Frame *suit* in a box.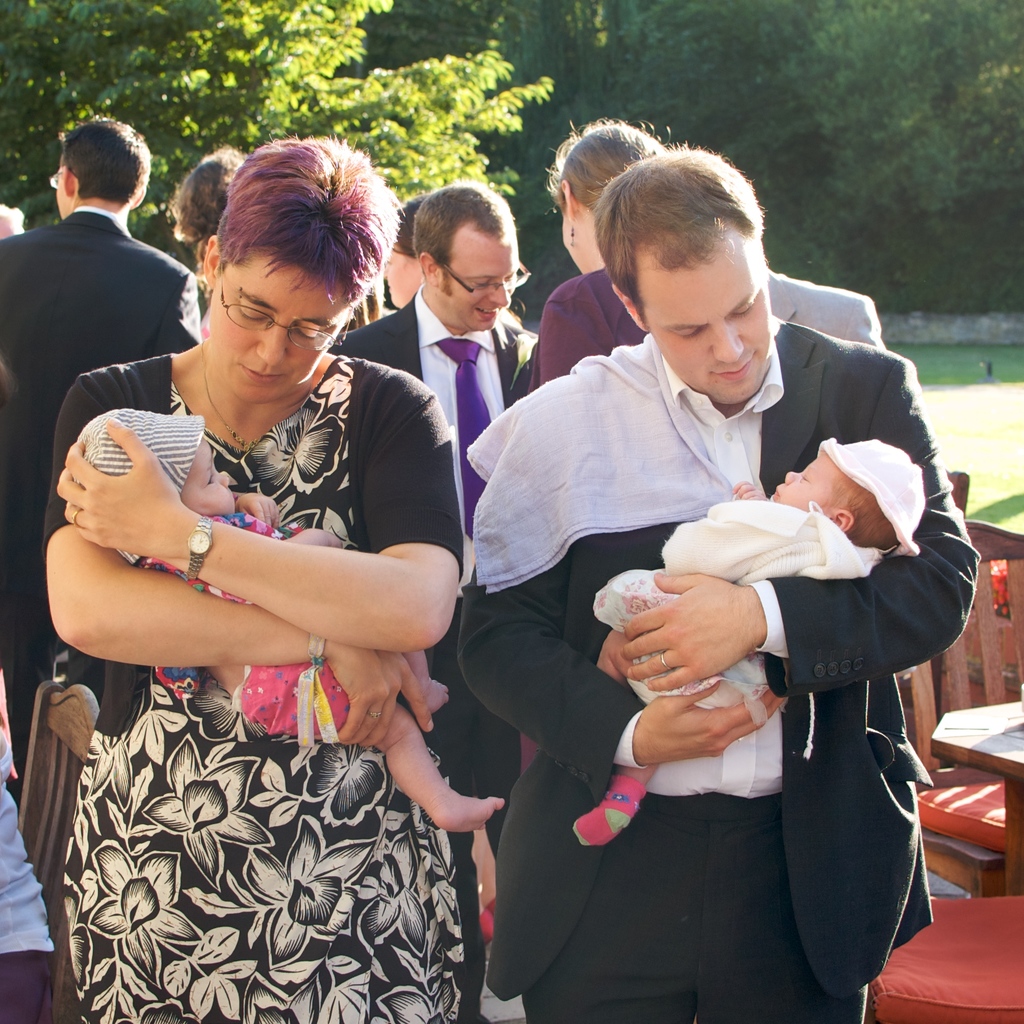
(327, 296, 547, 1023).
